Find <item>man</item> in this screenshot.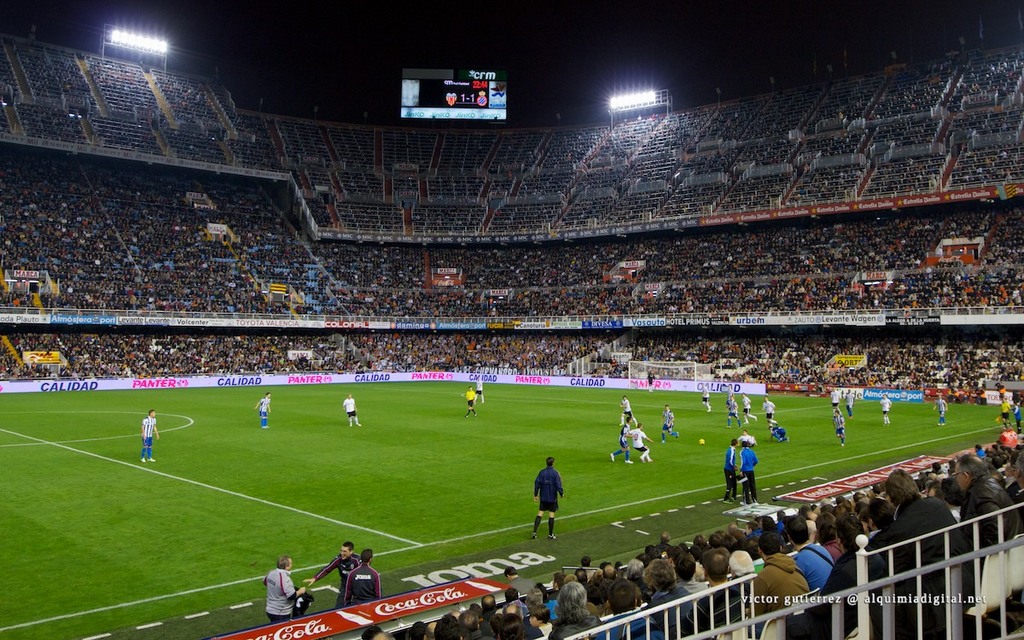
The bounding box for <item>man</item> is [305, 542, 361, 609].
